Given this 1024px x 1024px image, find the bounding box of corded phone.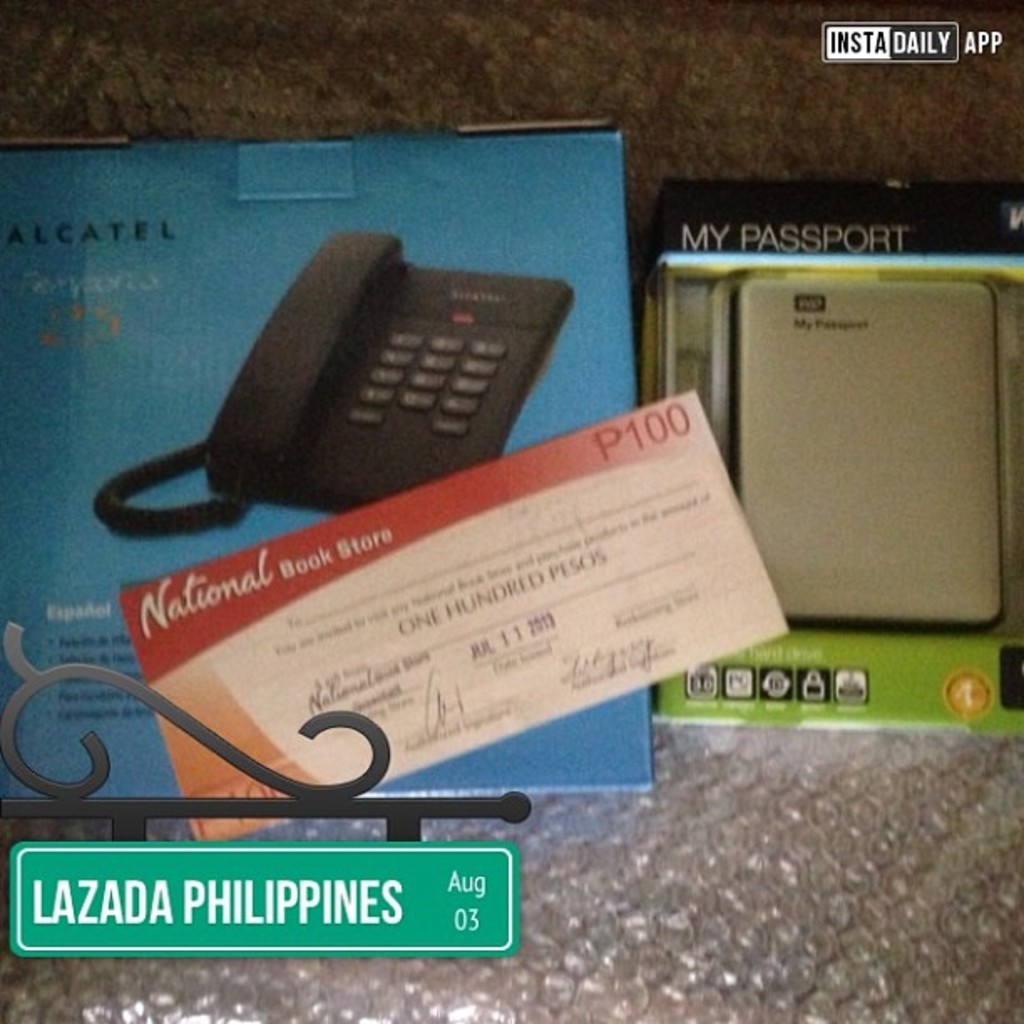
bbox=[102, 228, 609, 539].
